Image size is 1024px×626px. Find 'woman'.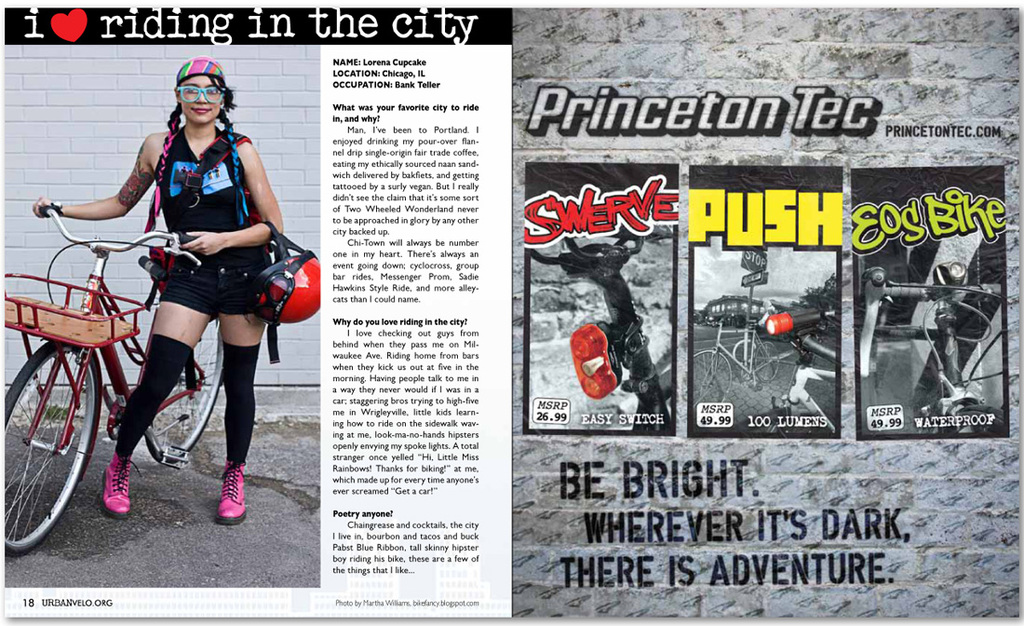
40/111/284/528.
